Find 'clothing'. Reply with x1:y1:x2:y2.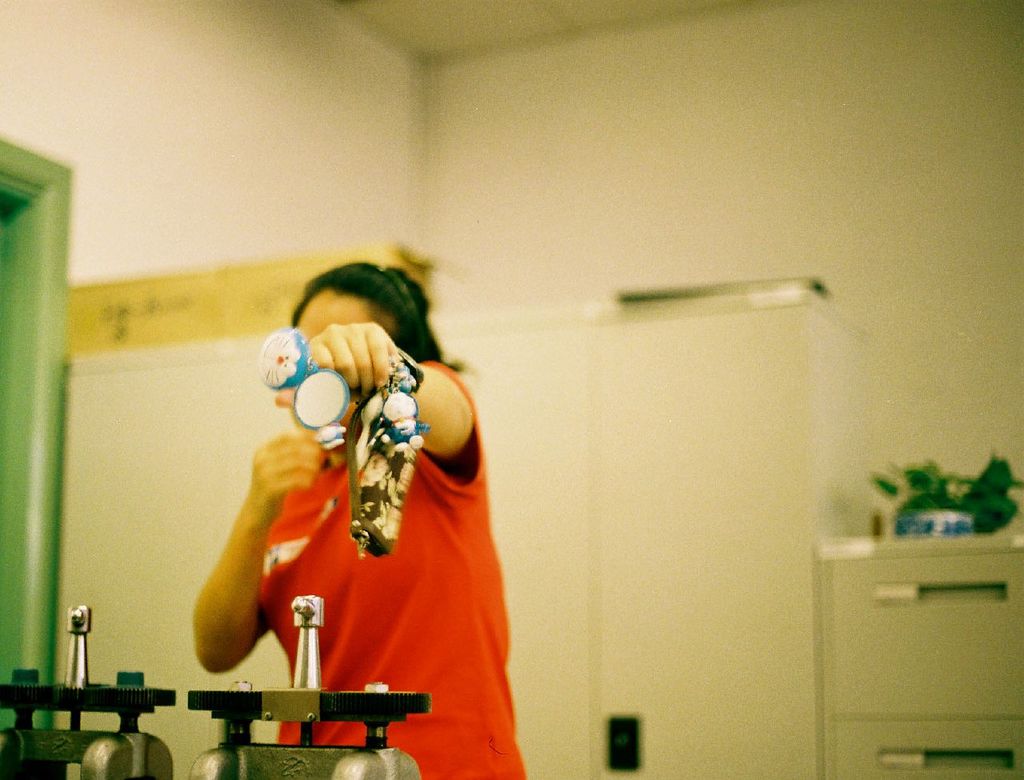
254:354:524:779.
